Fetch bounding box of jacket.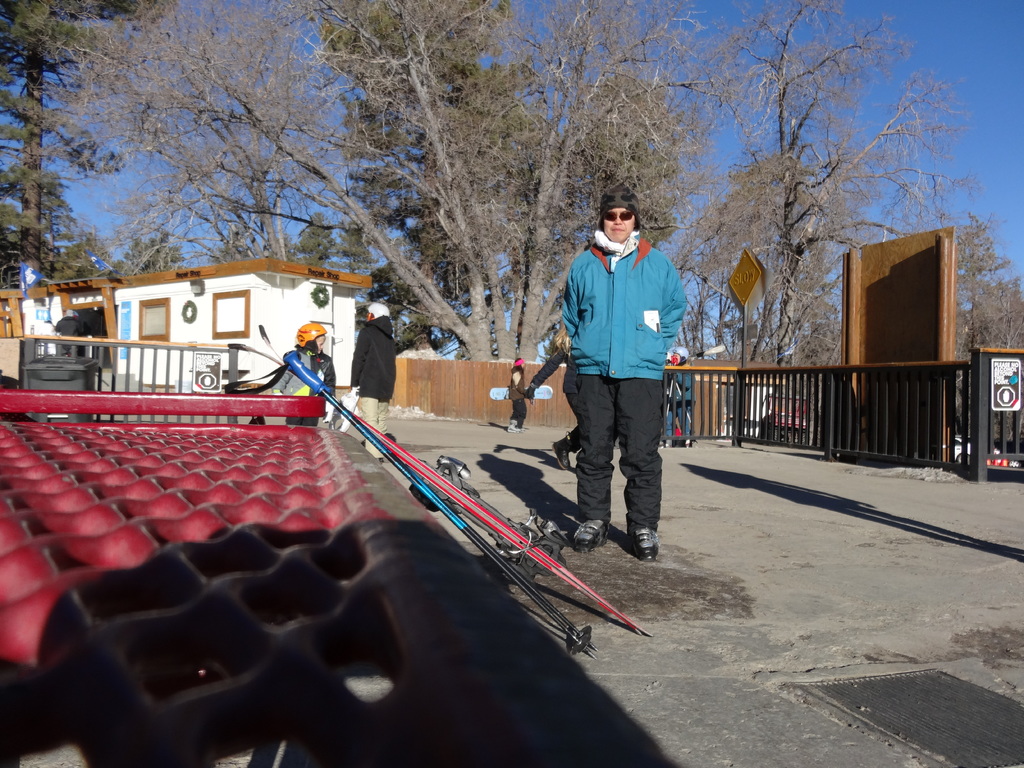
Bbox: rect(278, 352, 340, 399).
